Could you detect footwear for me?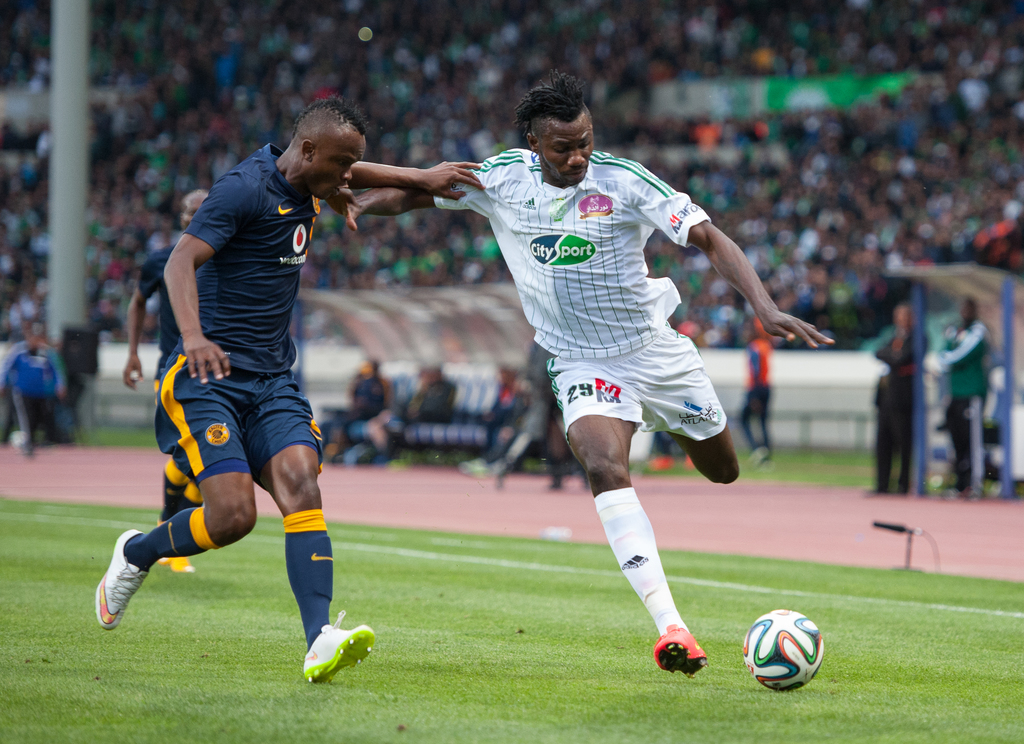
Detection result: (303, 608, 378, 683).
